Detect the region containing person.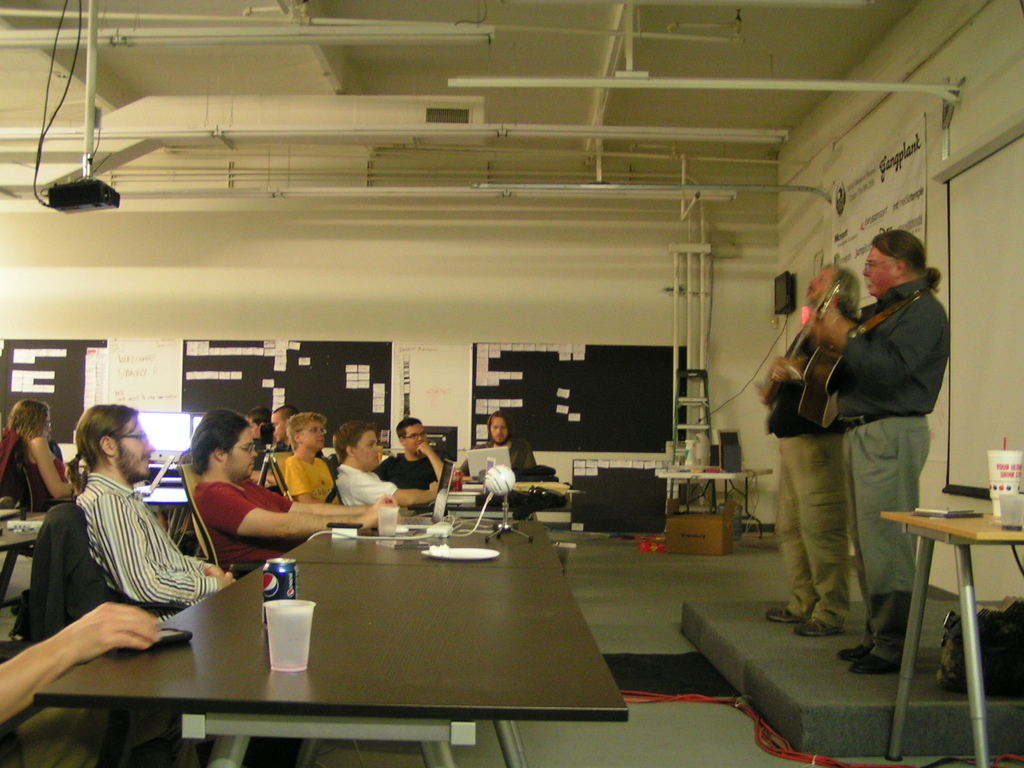
762 268 859 640.
